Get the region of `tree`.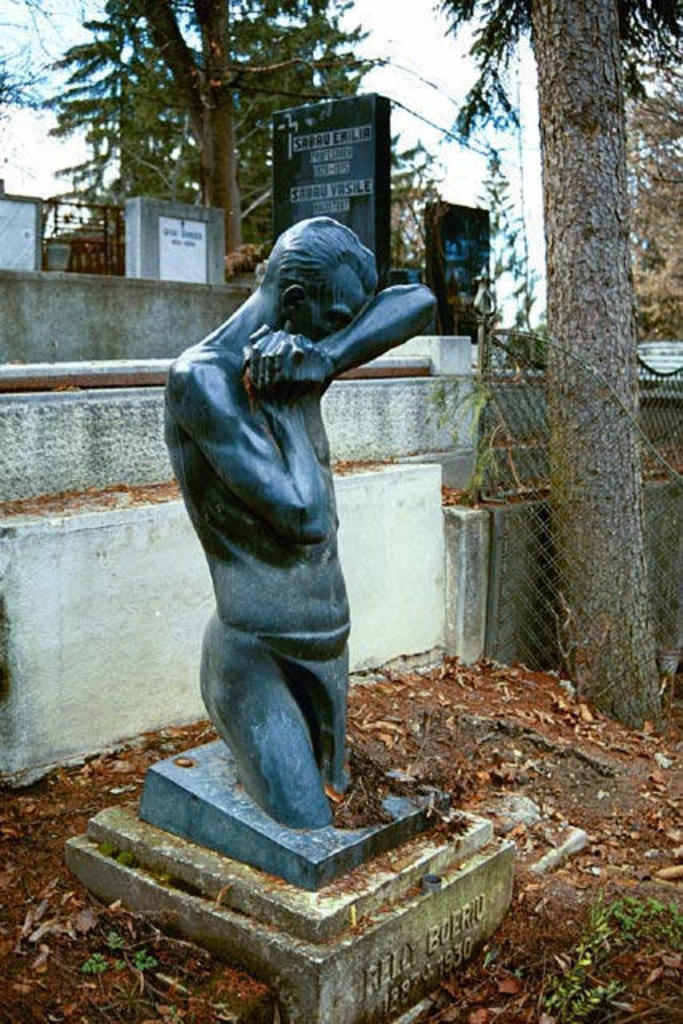
102 0 377 275.
